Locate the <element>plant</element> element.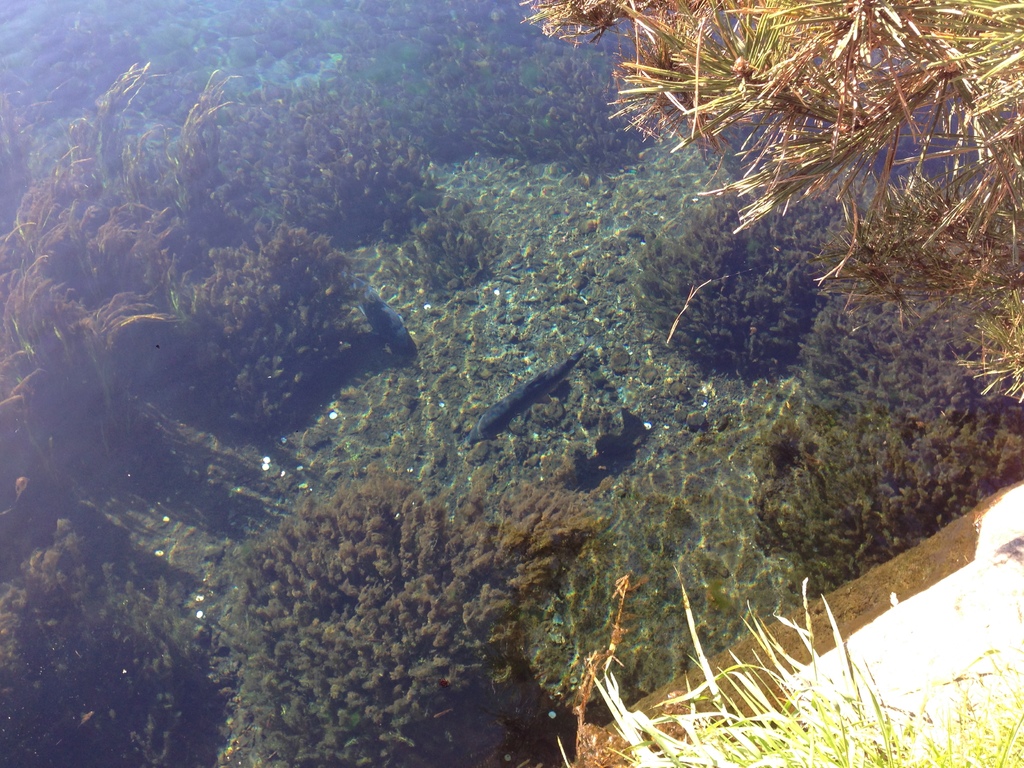
Element bbox: {"x1": 422, "y1": 0, "x2": 666, "y2": 180}.
